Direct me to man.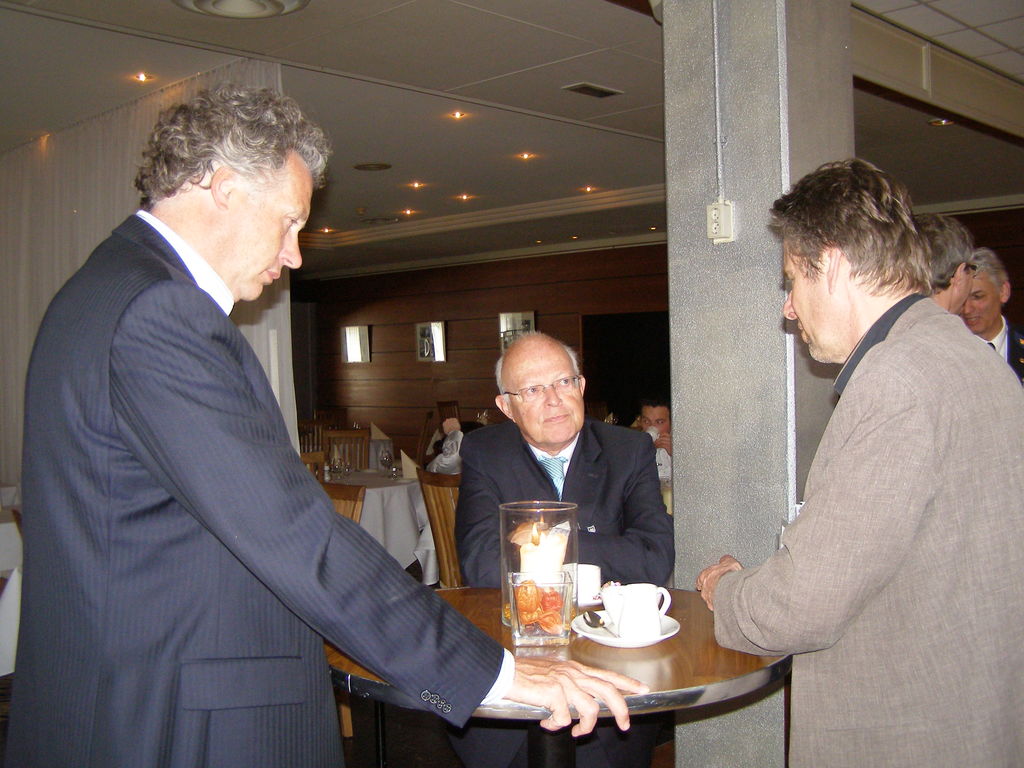
Direction: pyautogui.locateOnScreen(697, 161, 1023, 767).
